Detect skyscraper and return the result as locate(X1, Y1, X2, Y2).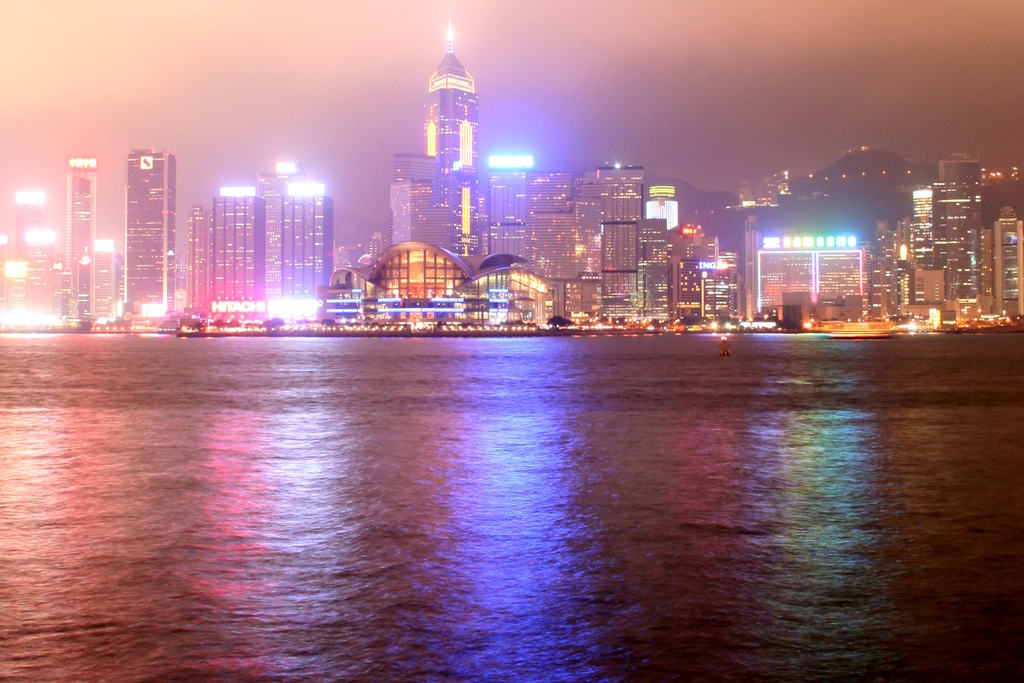
locate(478, 163, 549, 281).
